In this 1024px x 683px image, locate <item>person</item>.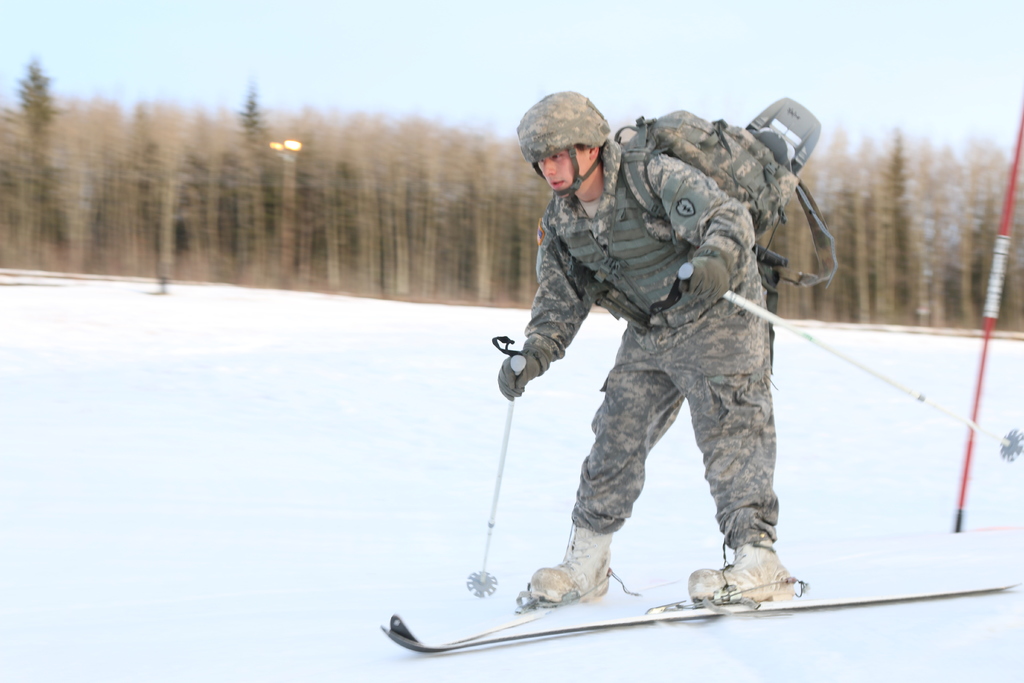
Bounding box: l=489, t=86, r=789, b=618.
